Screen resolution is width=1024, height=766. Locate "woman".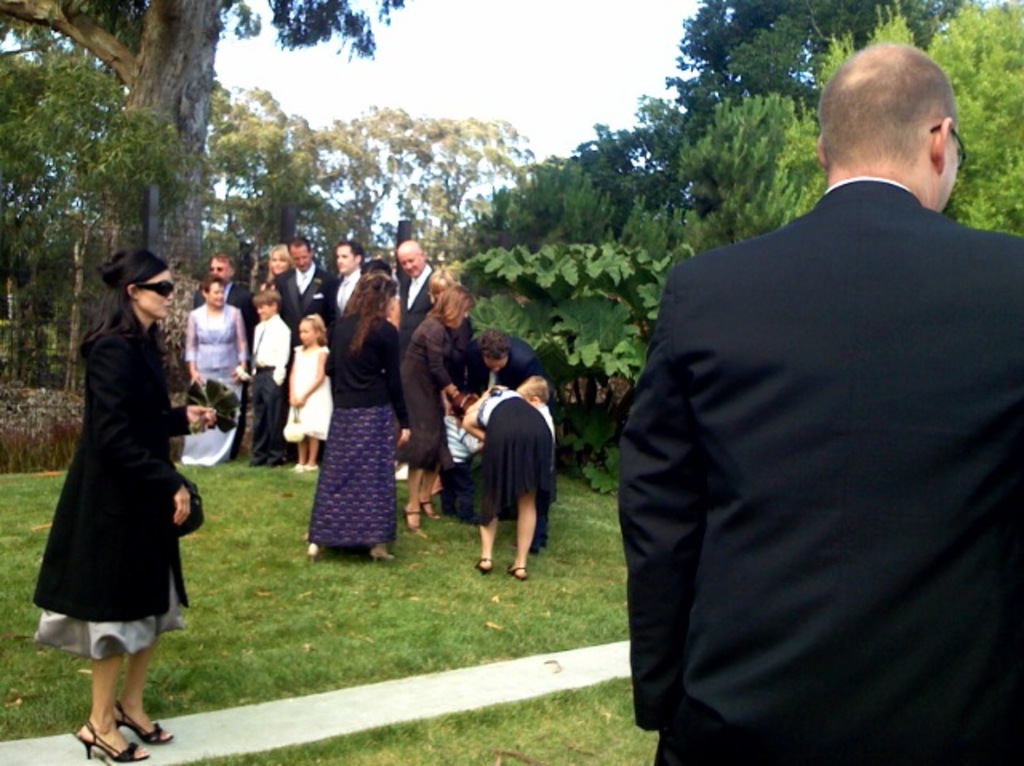
[left=397, top=285, right=475, bottom=534].
